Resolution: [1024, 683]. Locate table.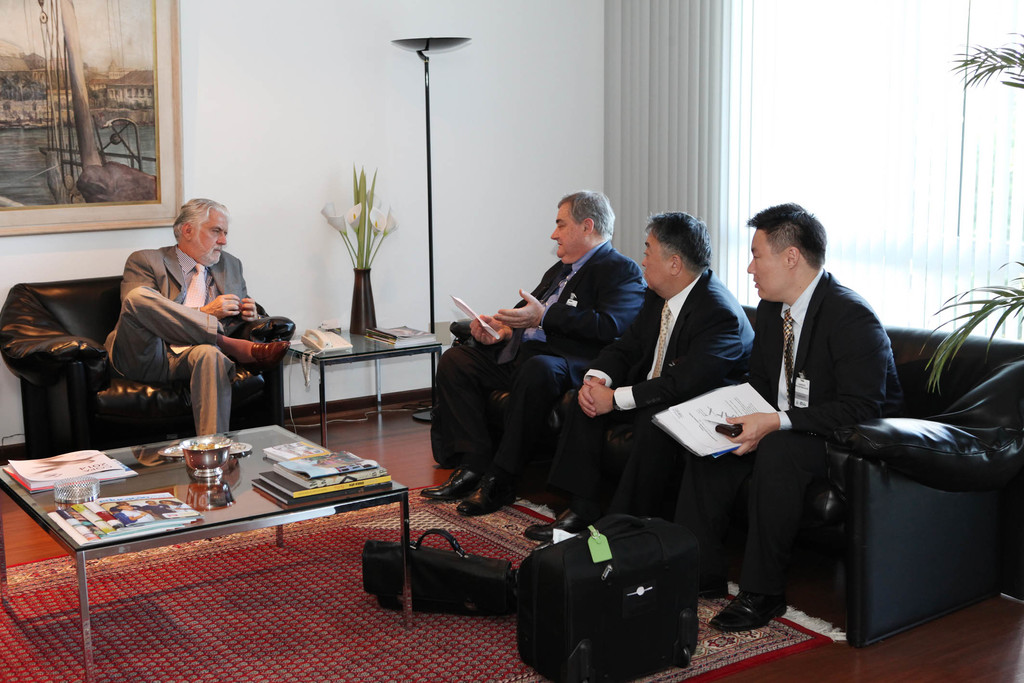
x1=0, y1=420, x2=414, y2=682.
